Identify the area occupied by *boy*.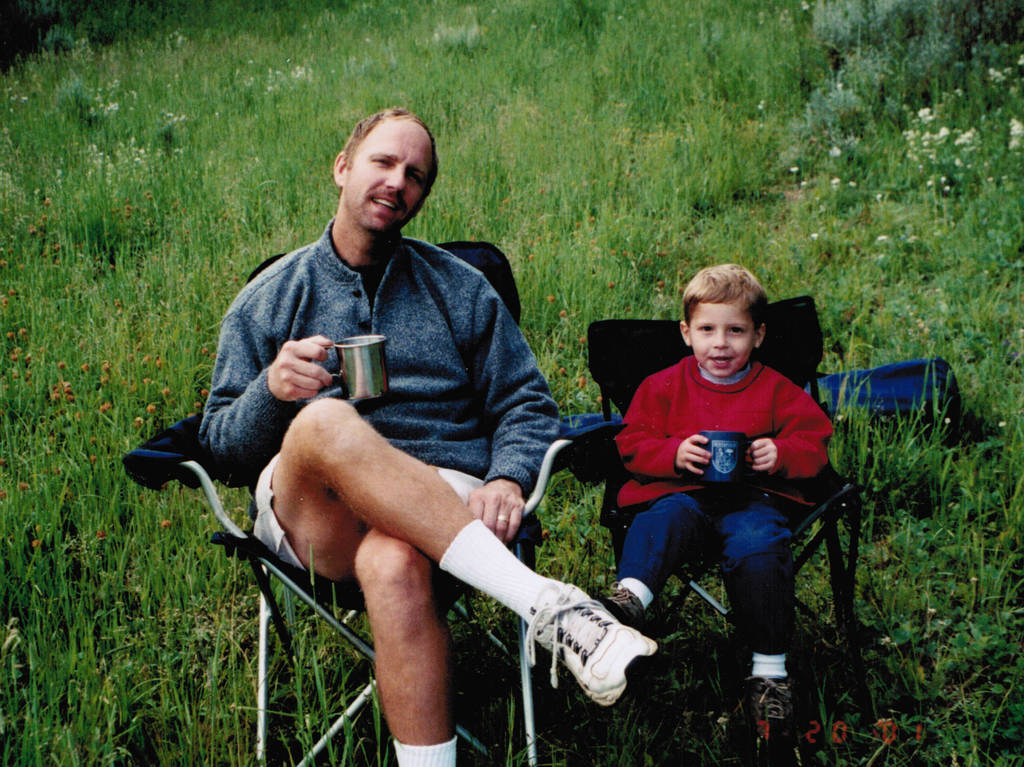
Area: x1=589 y1=263 x2=837 y2=729.
